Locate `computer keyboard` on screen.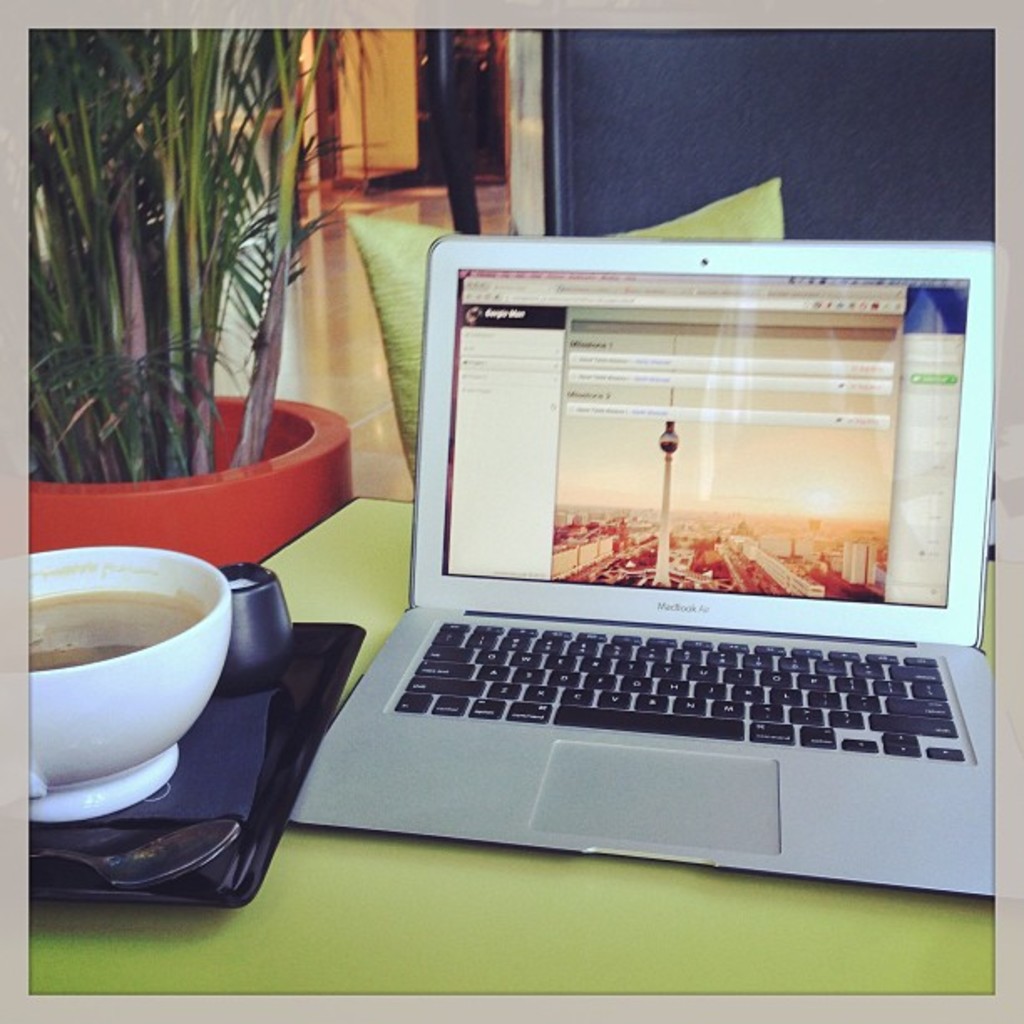
On screen at <box>392,617,969,766</box>.
